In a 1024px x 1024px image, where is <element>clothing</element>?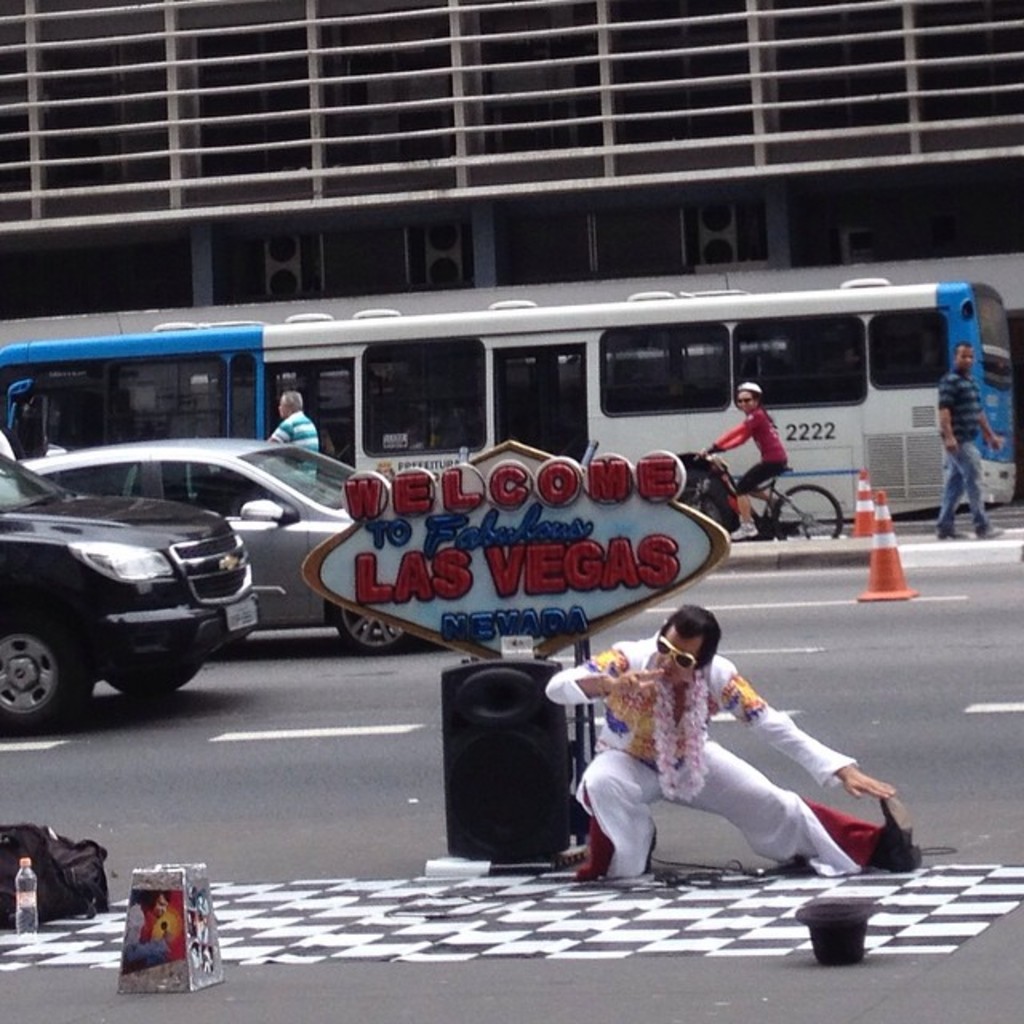
<region>578, 640, 880, 878</region>.
